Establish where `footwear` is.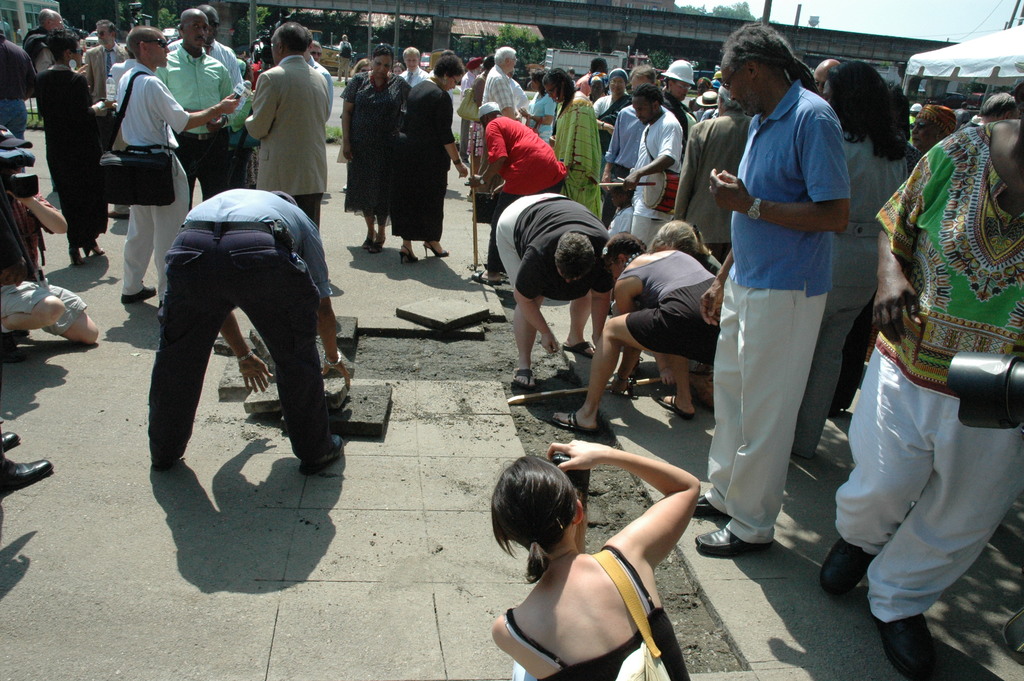
Established at BBox(680, 490, 747, 519).
